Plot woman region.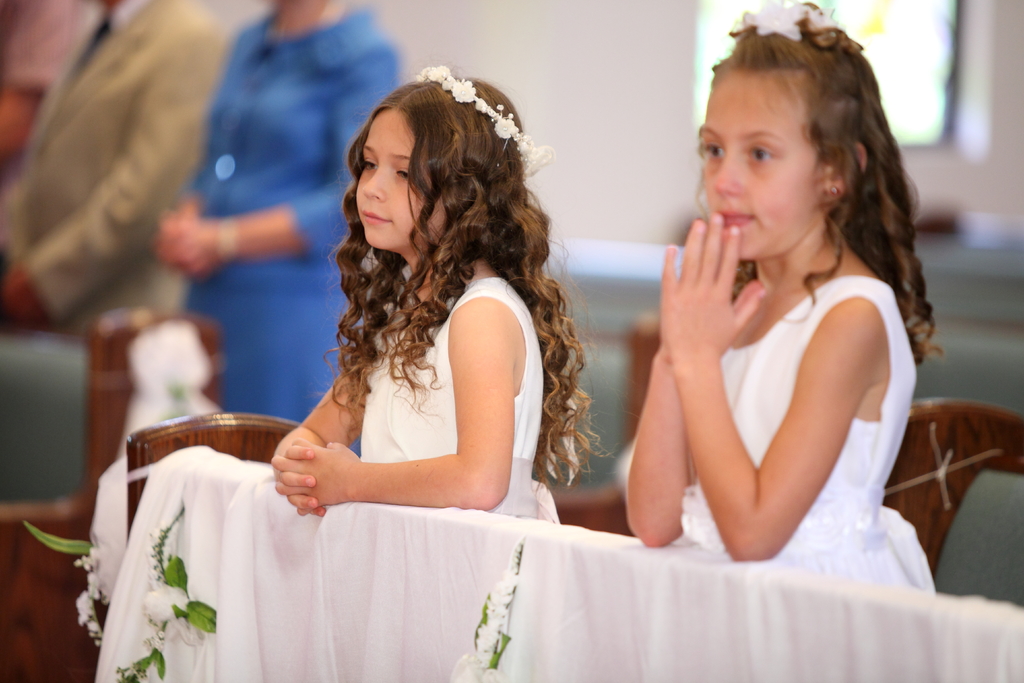
Plotted at box=[149, 0, 404, 456].
